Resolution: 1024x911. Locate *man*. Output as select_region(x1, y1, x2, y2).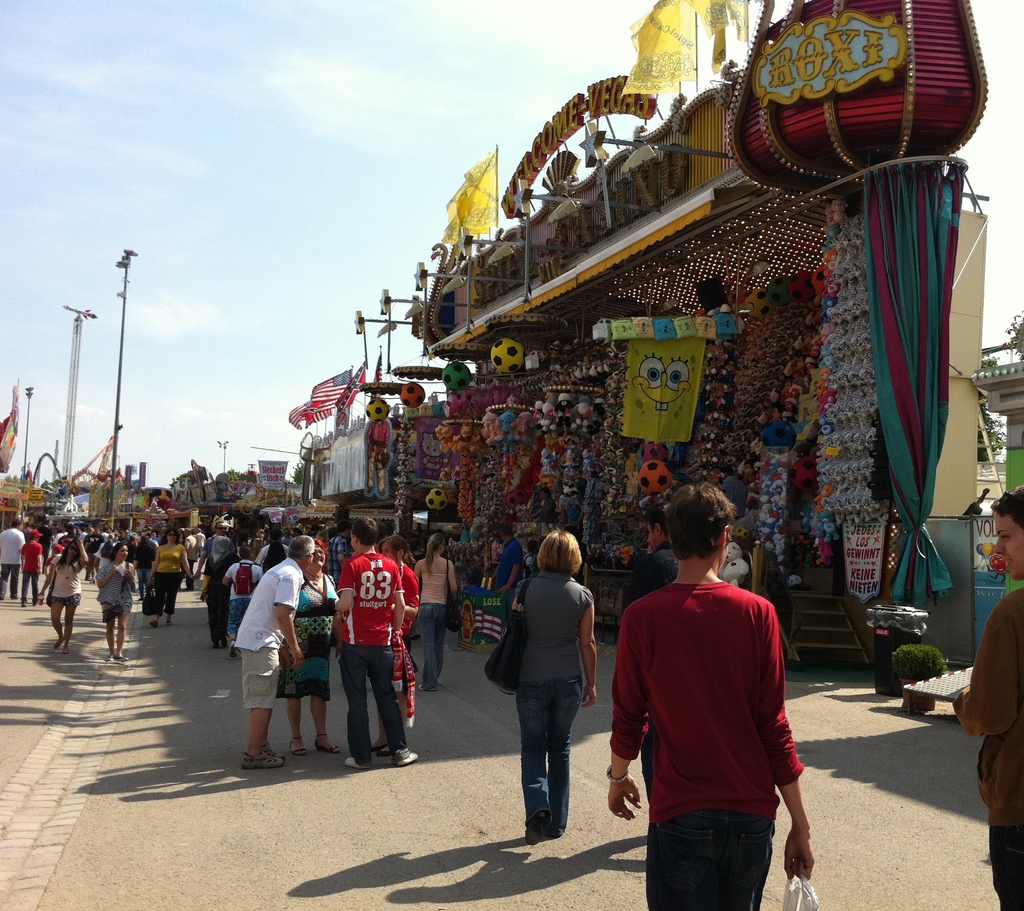
select_region(187, 530, 198, 587).
